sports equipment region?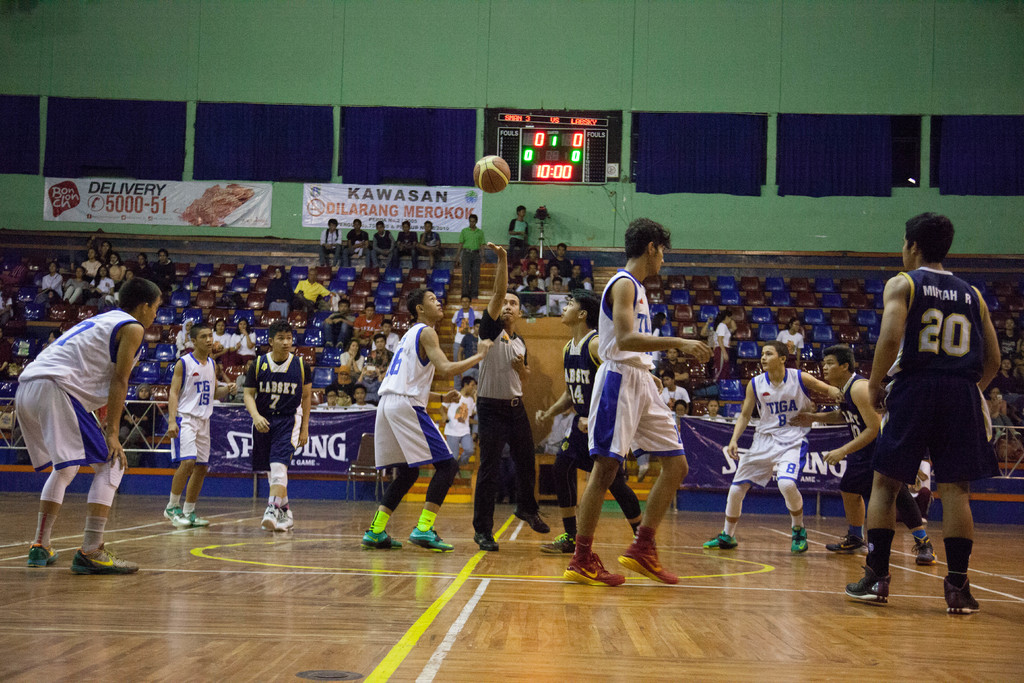
x1=28 y1=543 x2=52 y2=568
